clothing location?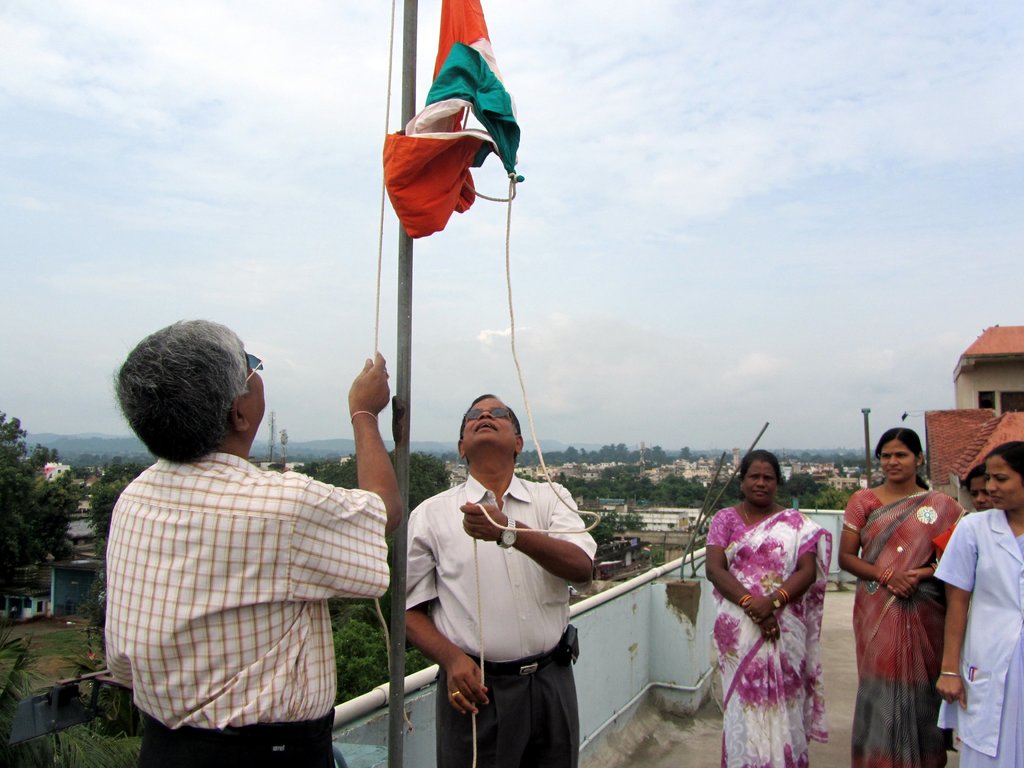
[897,461,1023,671]
